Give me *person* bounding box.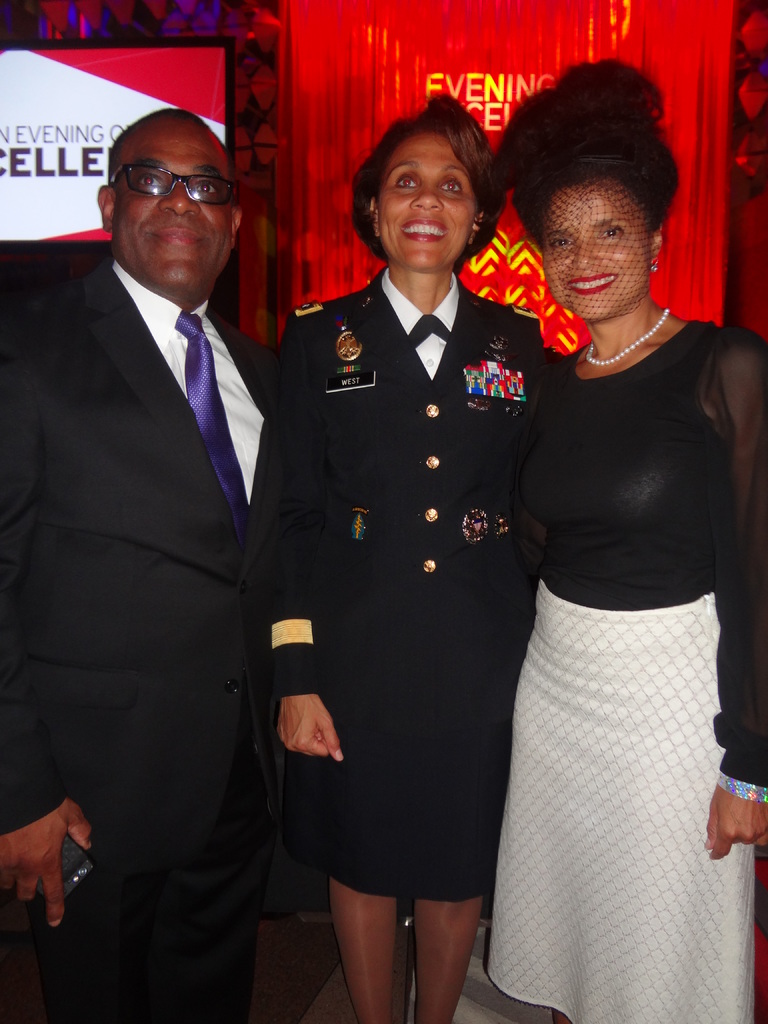
250,140,551,1023.
